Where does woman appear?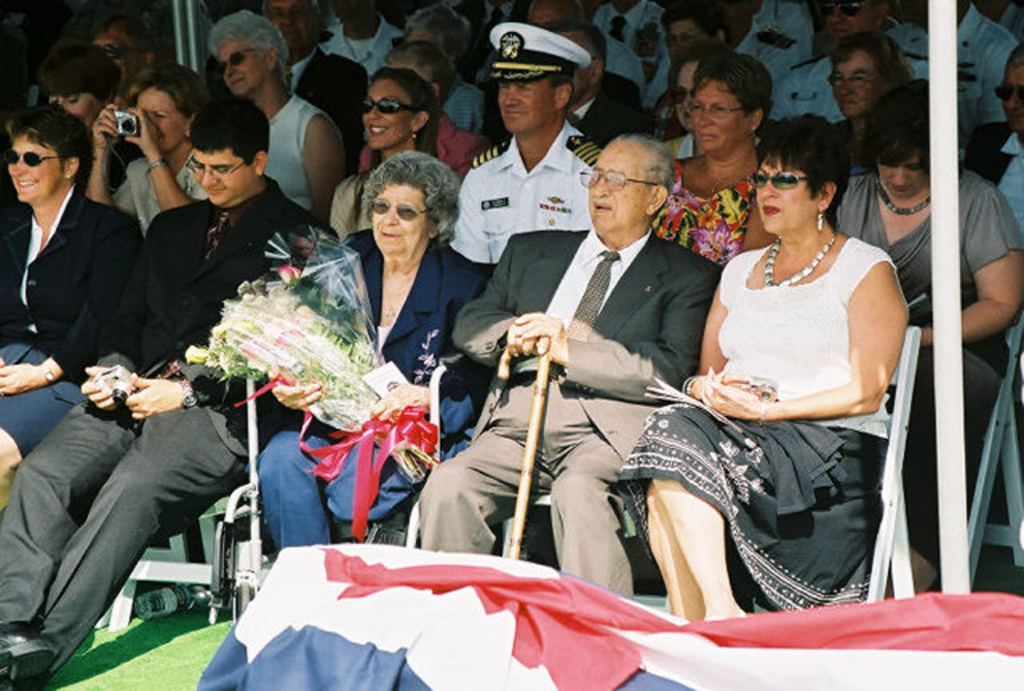
Appears at x1=393, y1=10, x2=495, y2=138.
